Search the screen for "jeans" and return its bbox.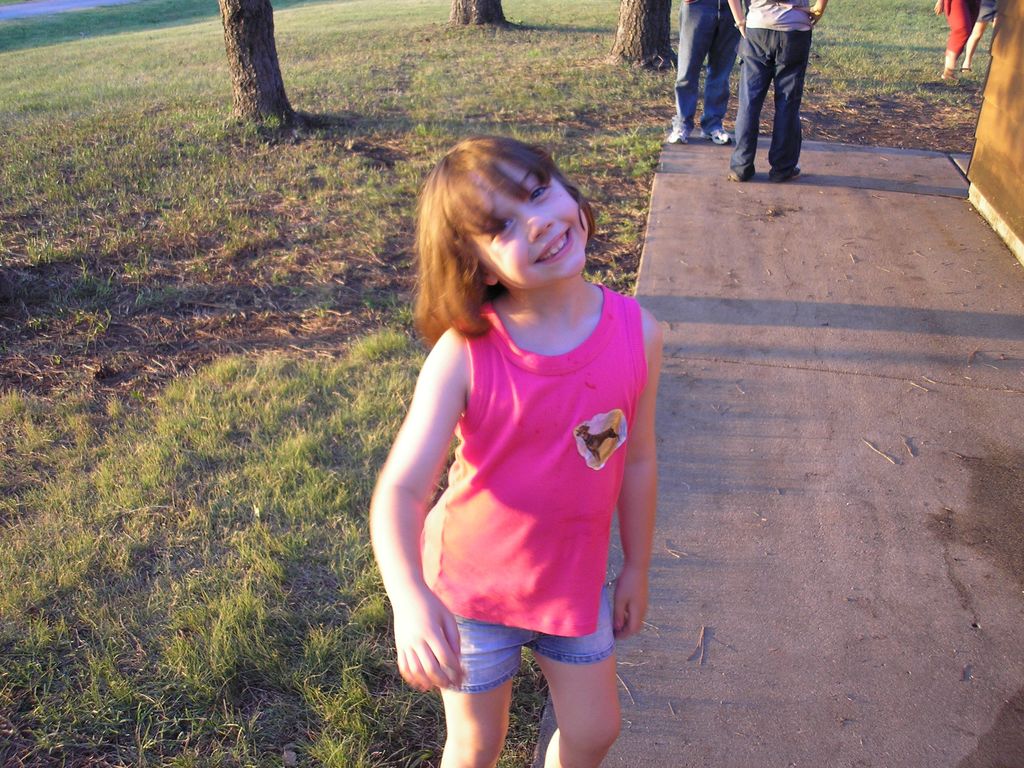
Found: detection(676, 0, 739, 126).
